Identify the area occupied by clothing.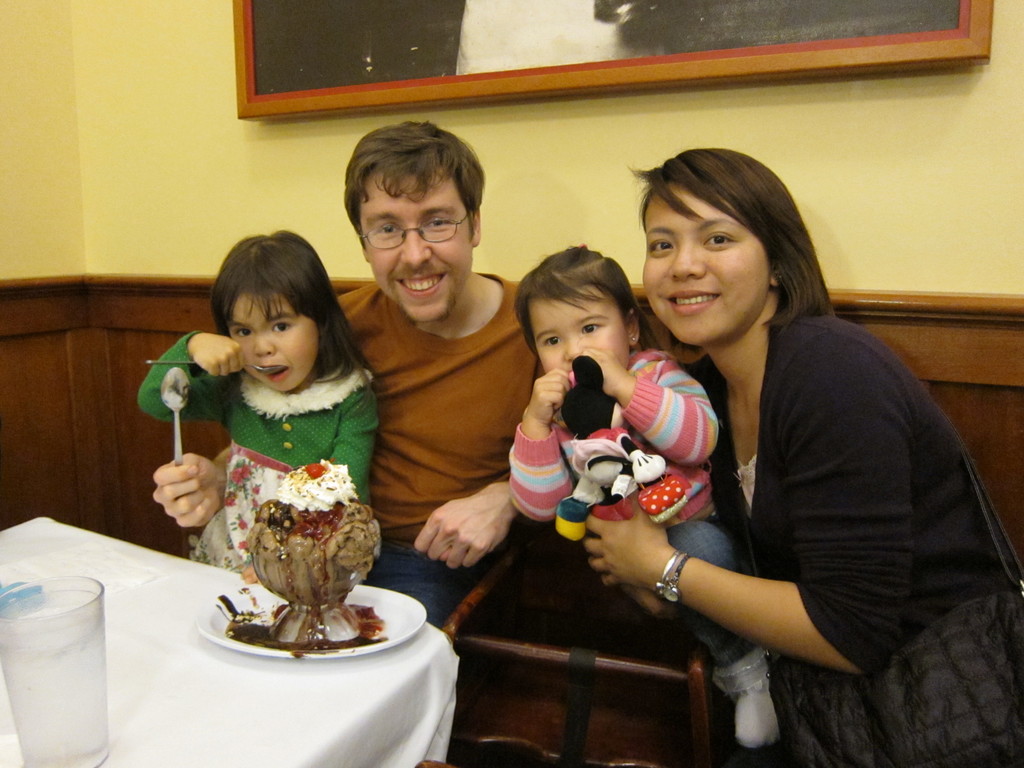
Area: [x1=692, y1=303, x2=1021, y2=675].
